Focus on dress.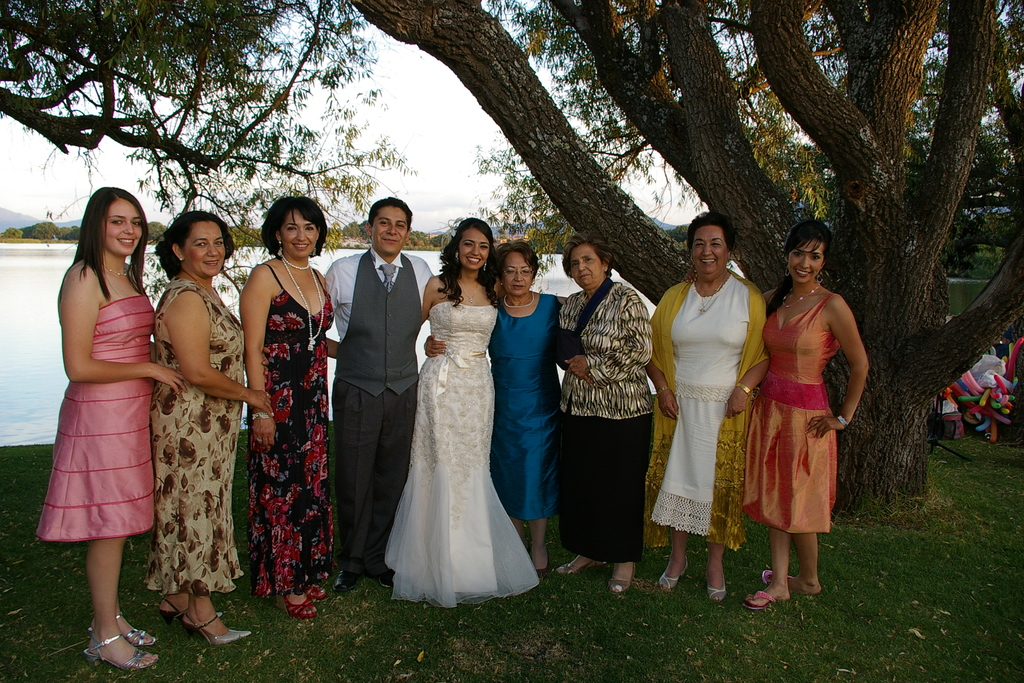
Focused at bbox=(489, 293, 560, 525).
